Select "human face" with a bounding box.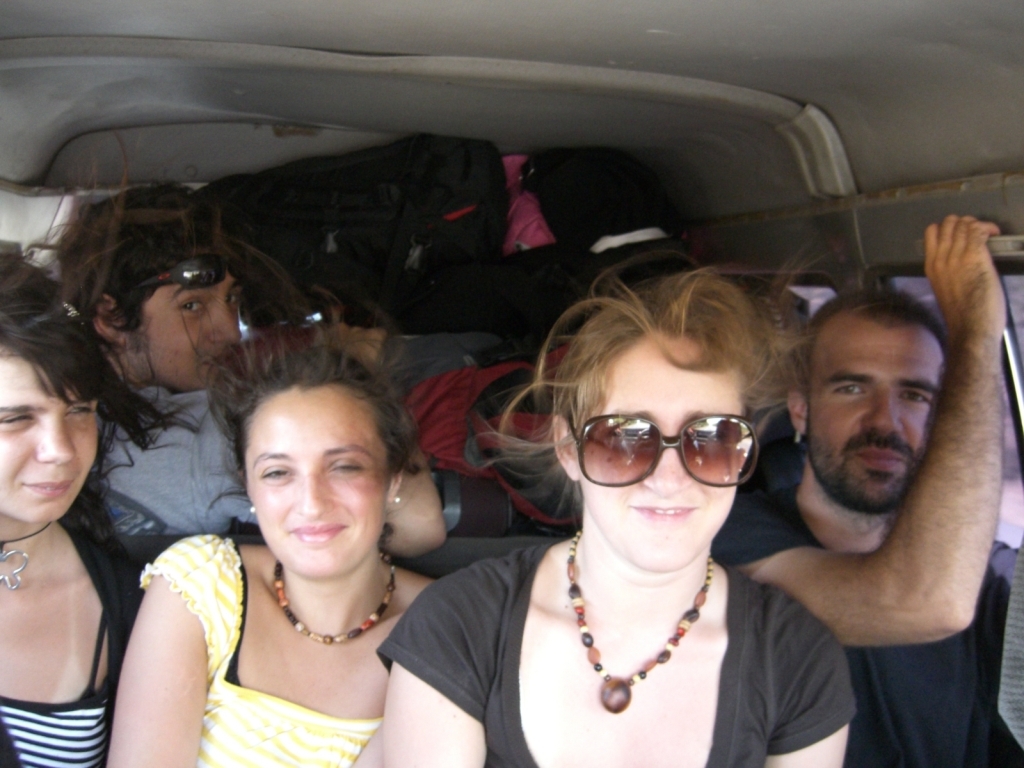
(left=130, top=262, right=241, bottom=384).
